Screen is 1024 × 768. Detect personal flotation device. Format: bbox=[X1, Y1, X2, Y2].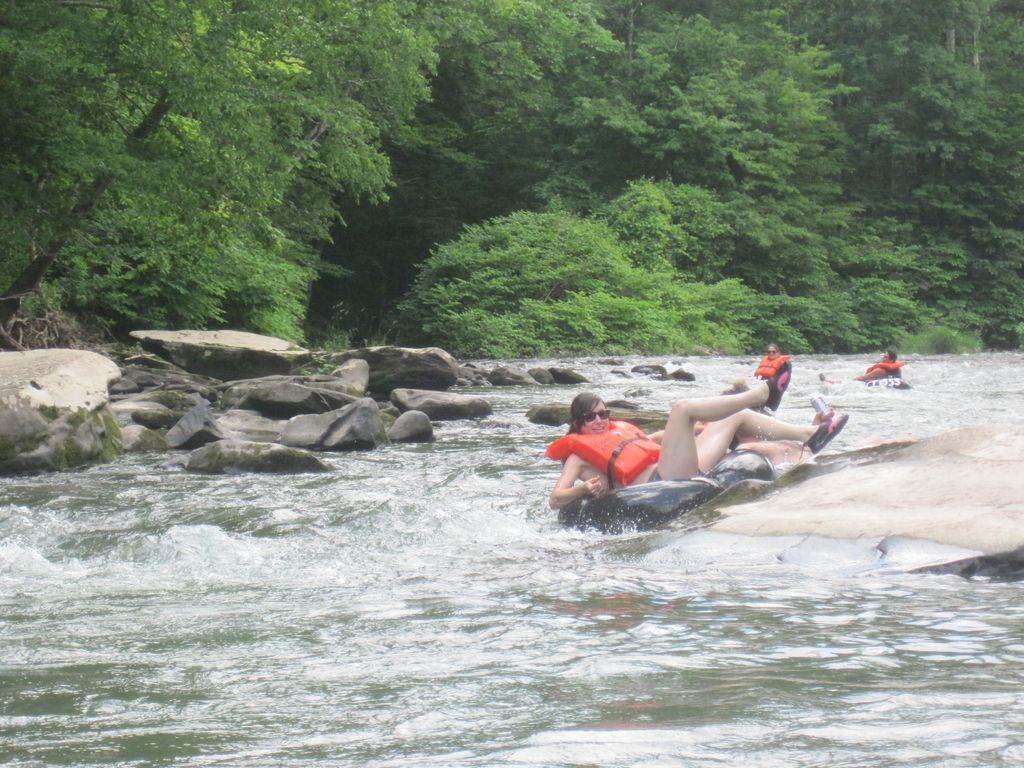
bbox=[861, 356, 899, 375].
